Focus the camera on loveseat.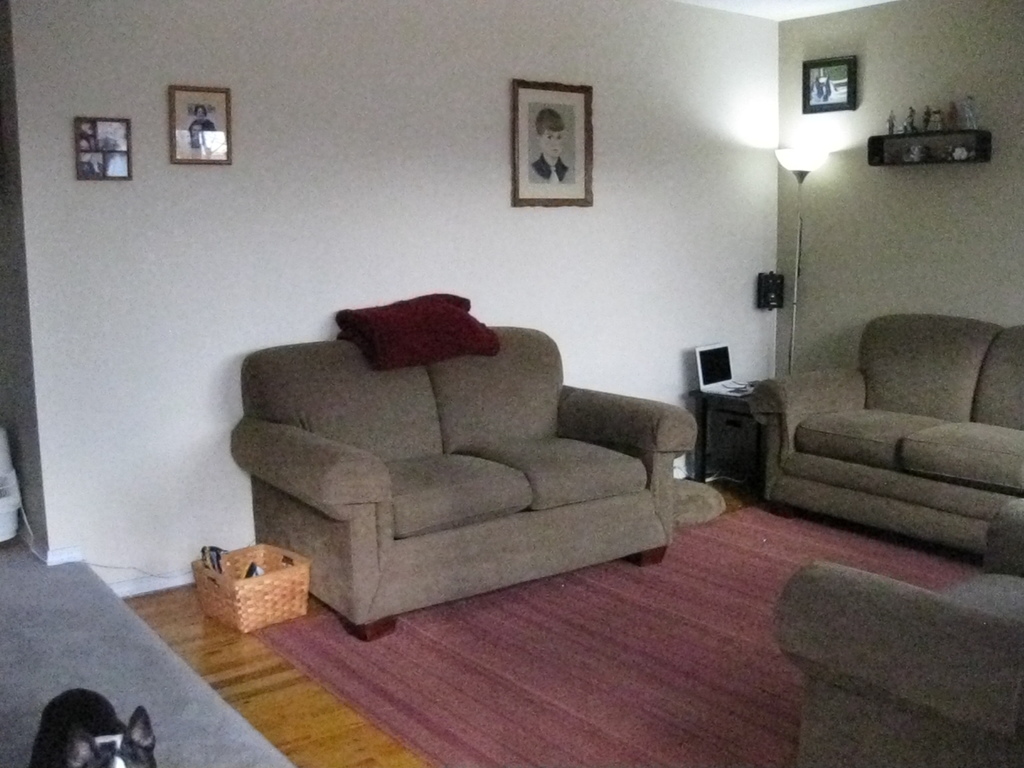
Focus region: crop(230, 332, 700, 643).
